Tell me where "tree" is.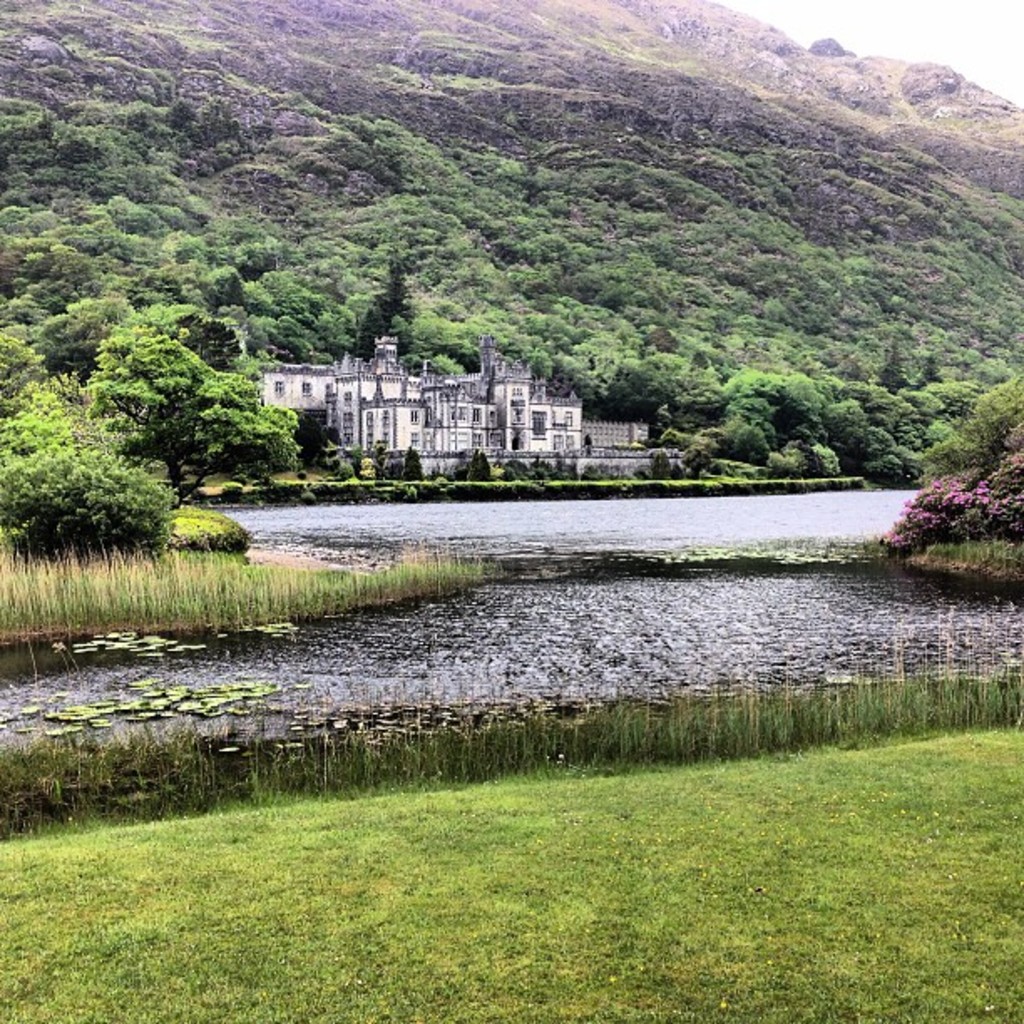
"tree" is at bbox=[910, 440, 1022, 564].
